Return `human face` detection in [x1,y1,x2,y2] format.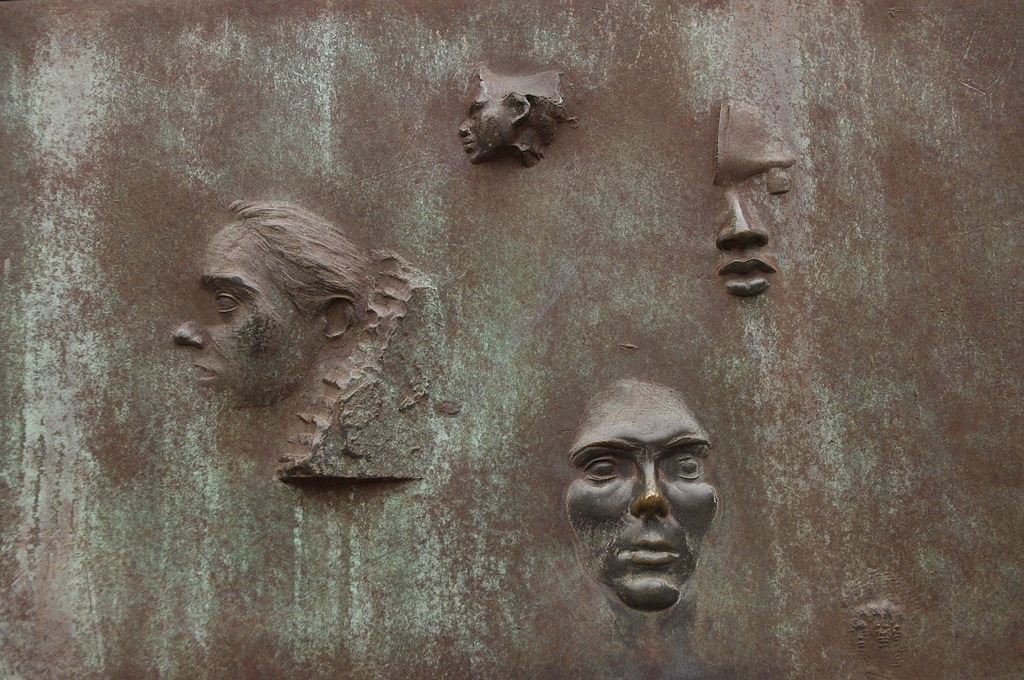
[717,97,794,293].
